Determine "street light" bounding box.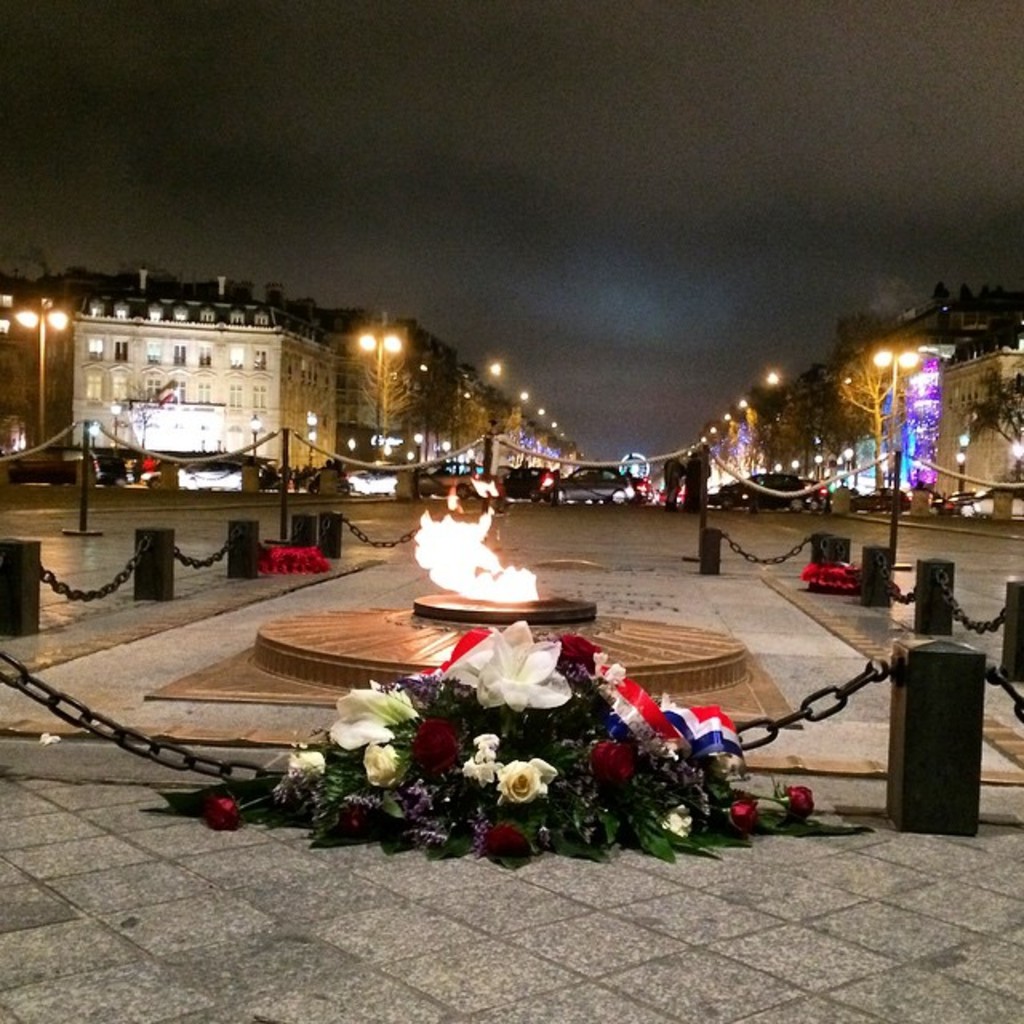
Determined: crop(867, 338, 930, 485).
